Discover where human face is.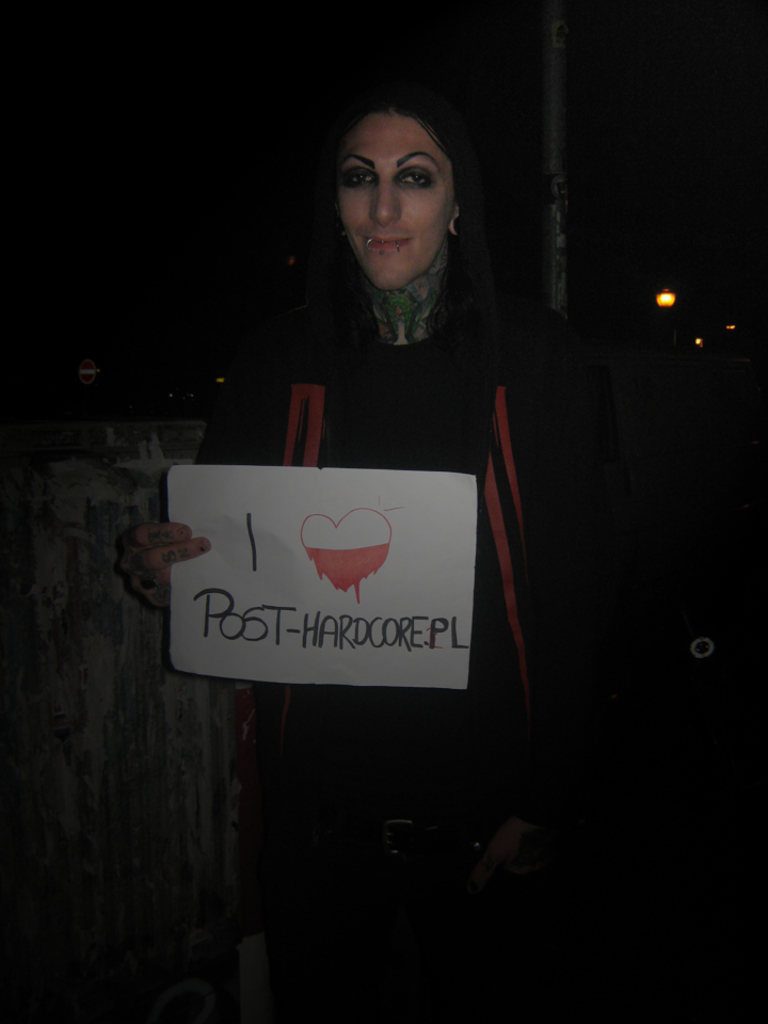
Discovered at bbox=[337, 108, 447, 297].
